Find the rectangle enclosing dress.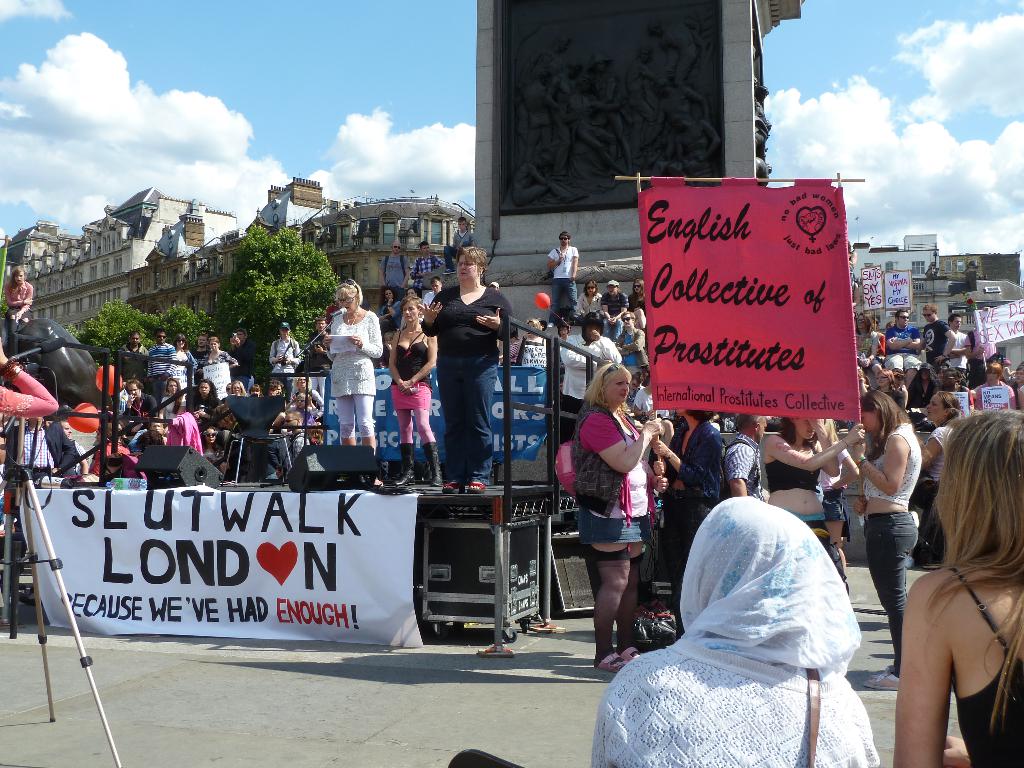
957,570,1023,767.
